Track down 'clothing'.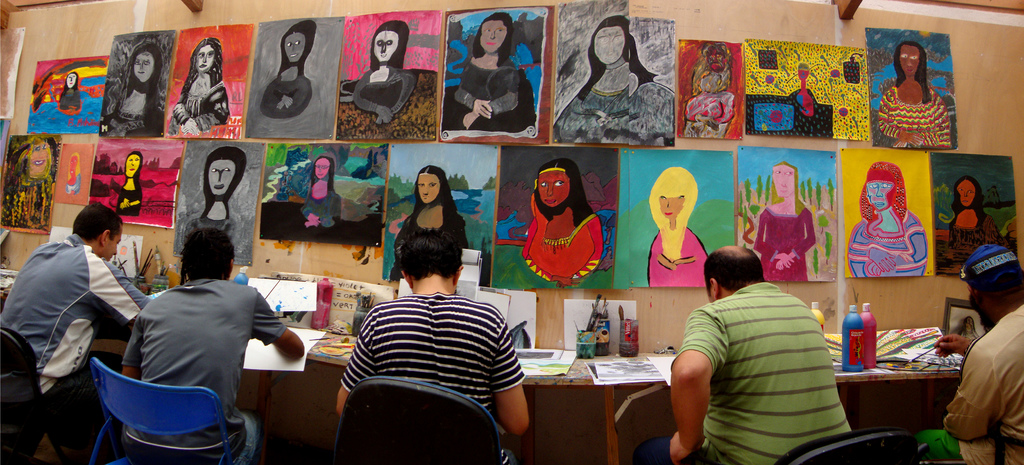
Tracked to x1=453, y1=58, x2=518, y2=115.
